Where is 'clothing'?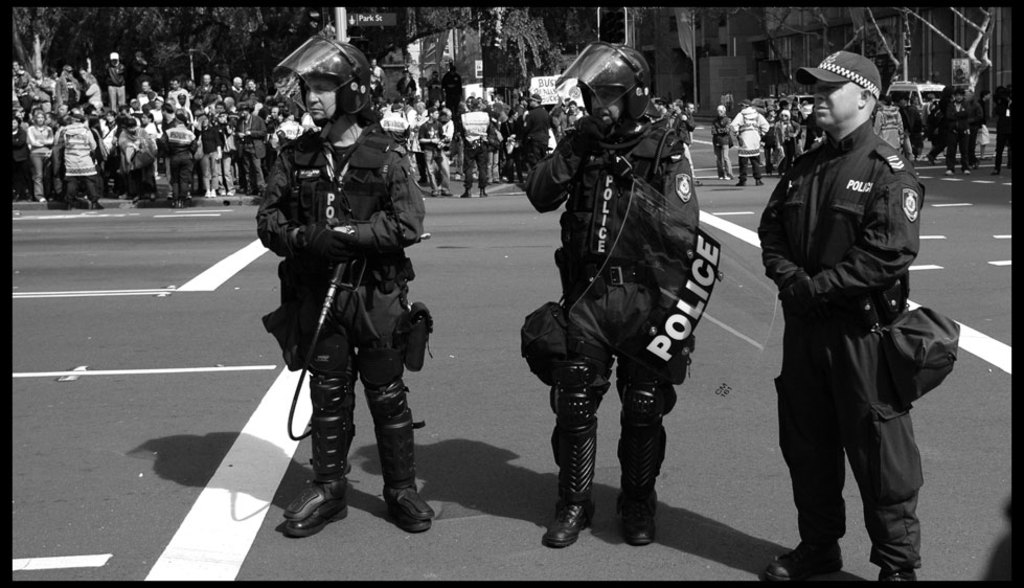
[778,110,801,175].
